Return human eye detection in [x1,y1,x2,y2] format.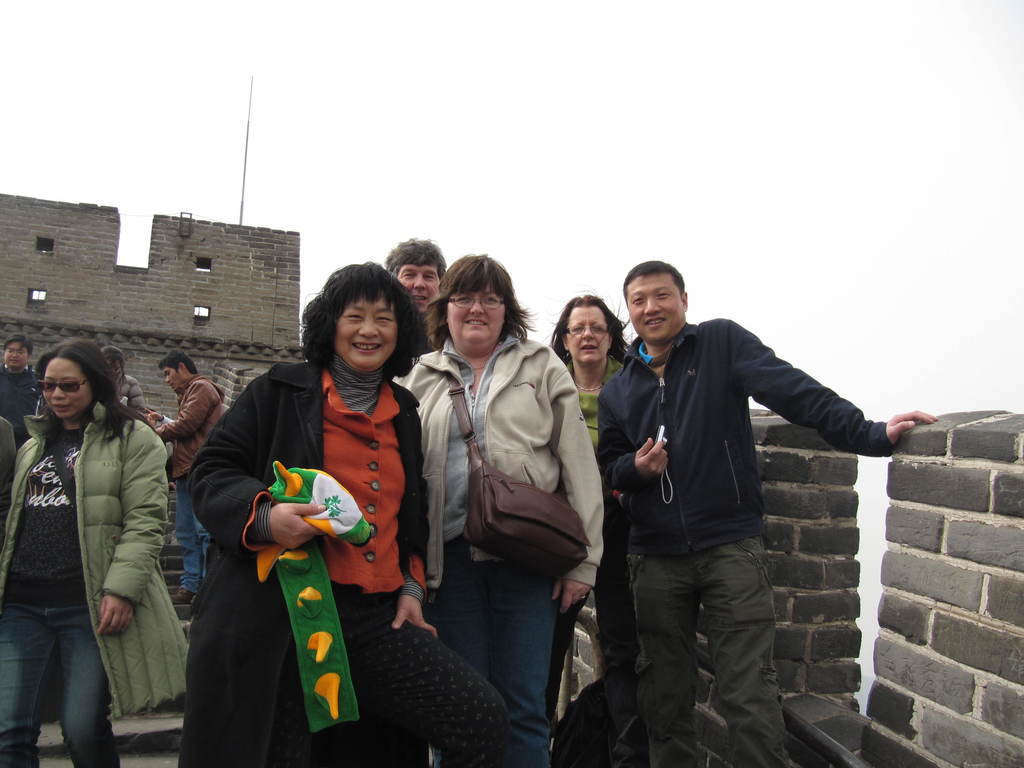
[632,294,643,304].
